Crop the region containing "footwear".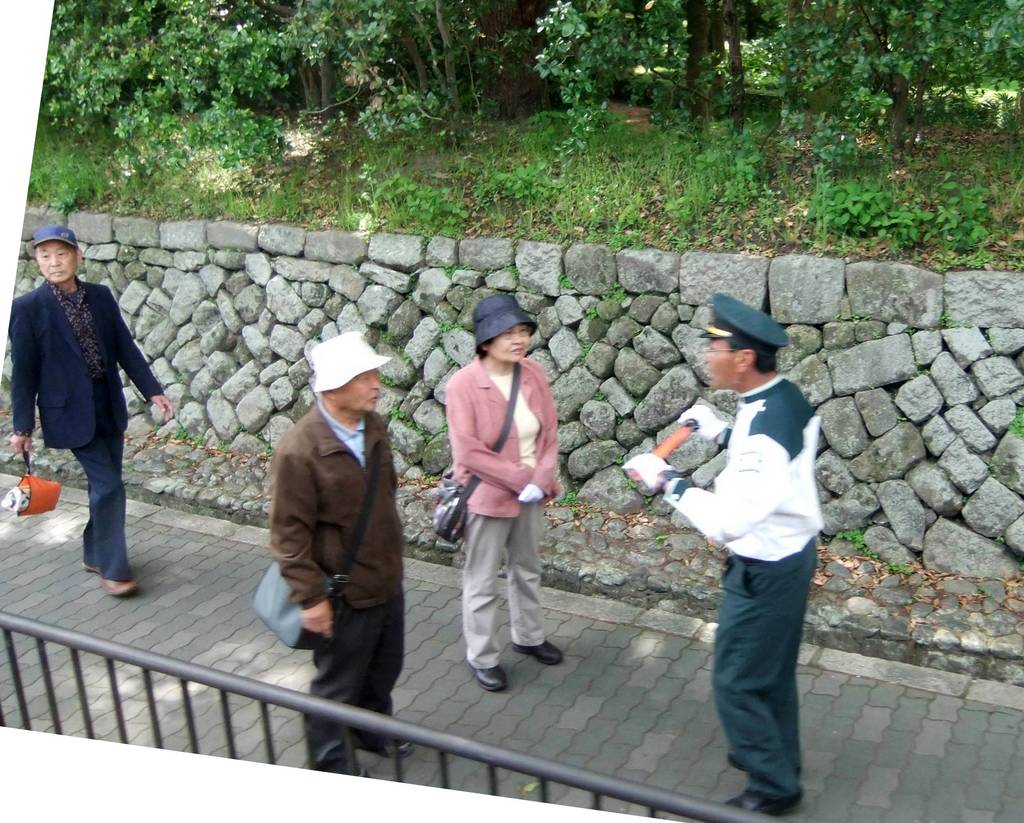
Crop region: box=[376, 732, 414, 760].
